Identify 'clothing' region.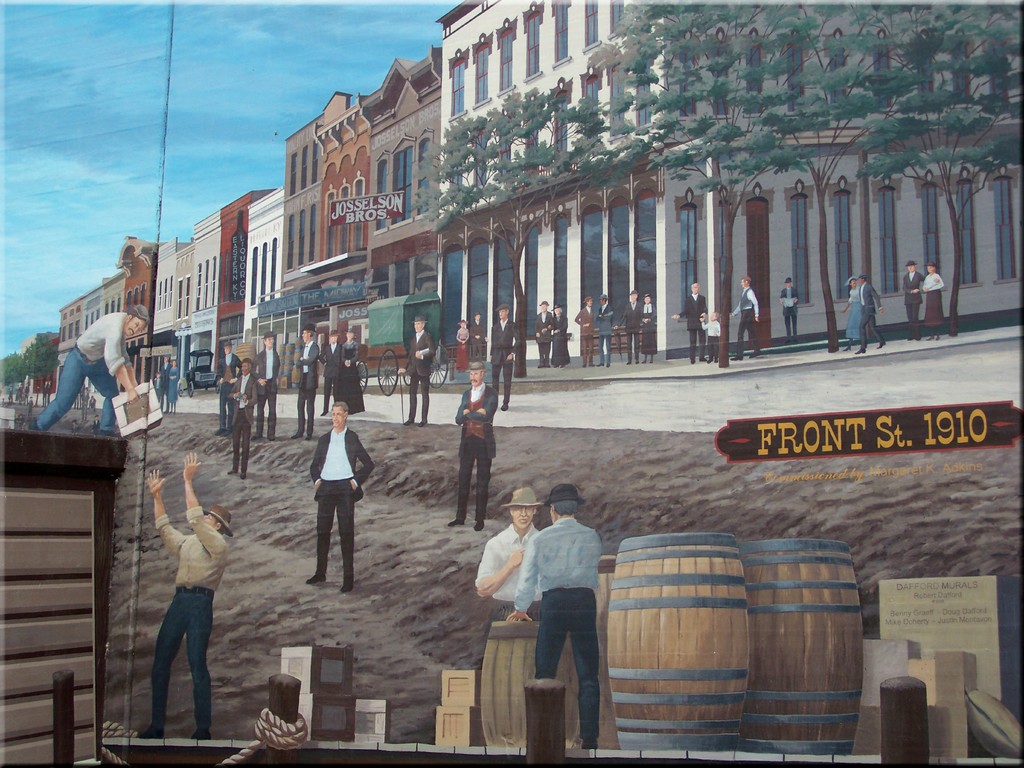
Region: {"x1": 326, "y1": 349, "x2": 342, "y2": 403}.
